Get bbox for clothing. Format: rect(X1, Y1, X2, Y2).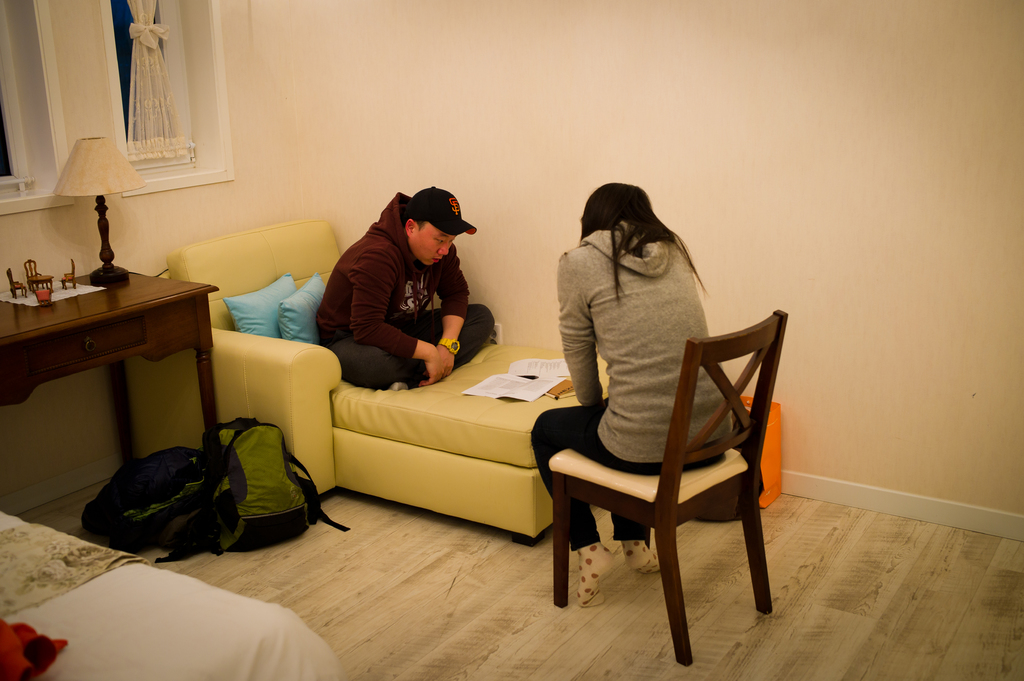
rect(312, 189, 485, 391).
